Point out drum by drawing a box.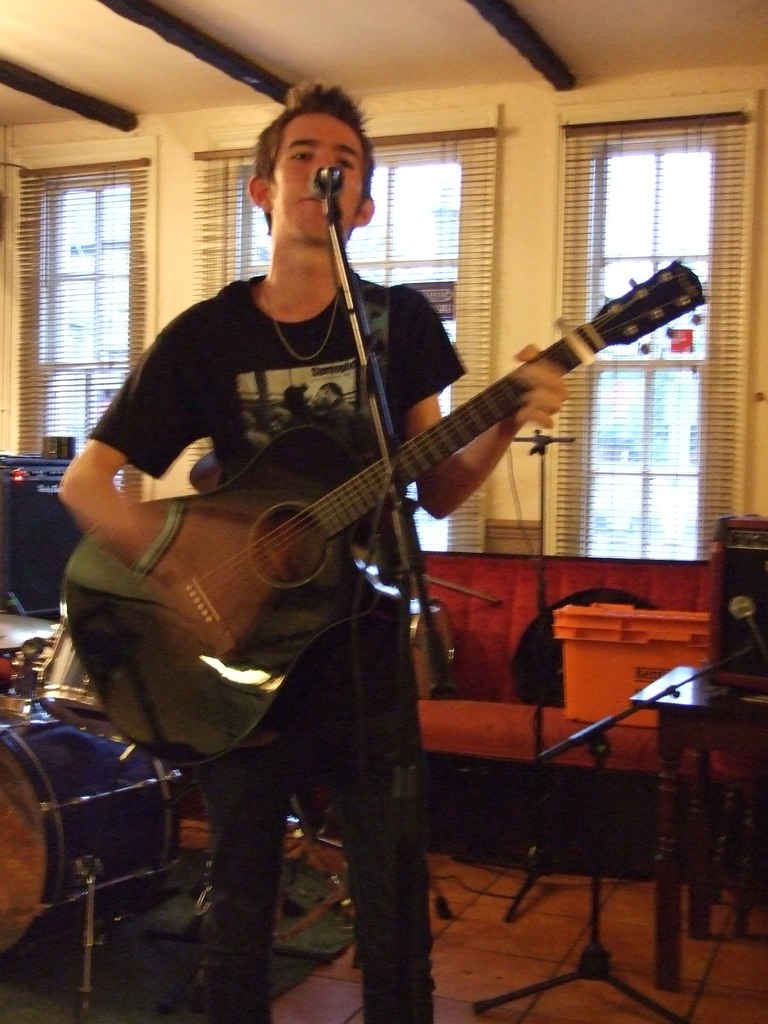
bbox=(33, 630, 111, 730).
